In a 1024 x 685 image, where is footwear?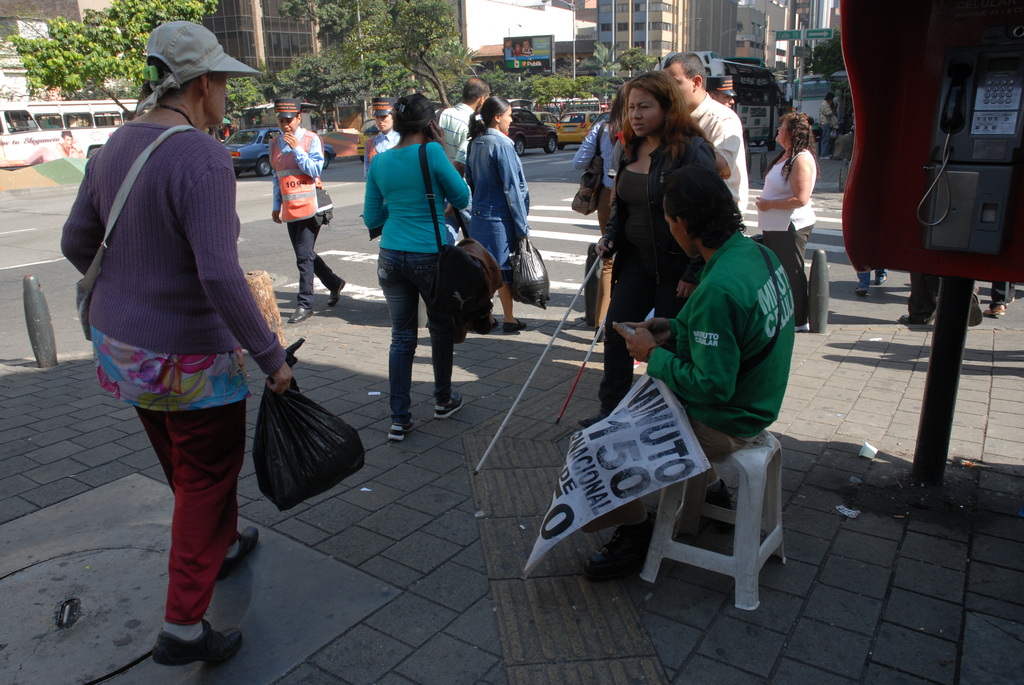
bbox=(899, 313, 952, 322).
